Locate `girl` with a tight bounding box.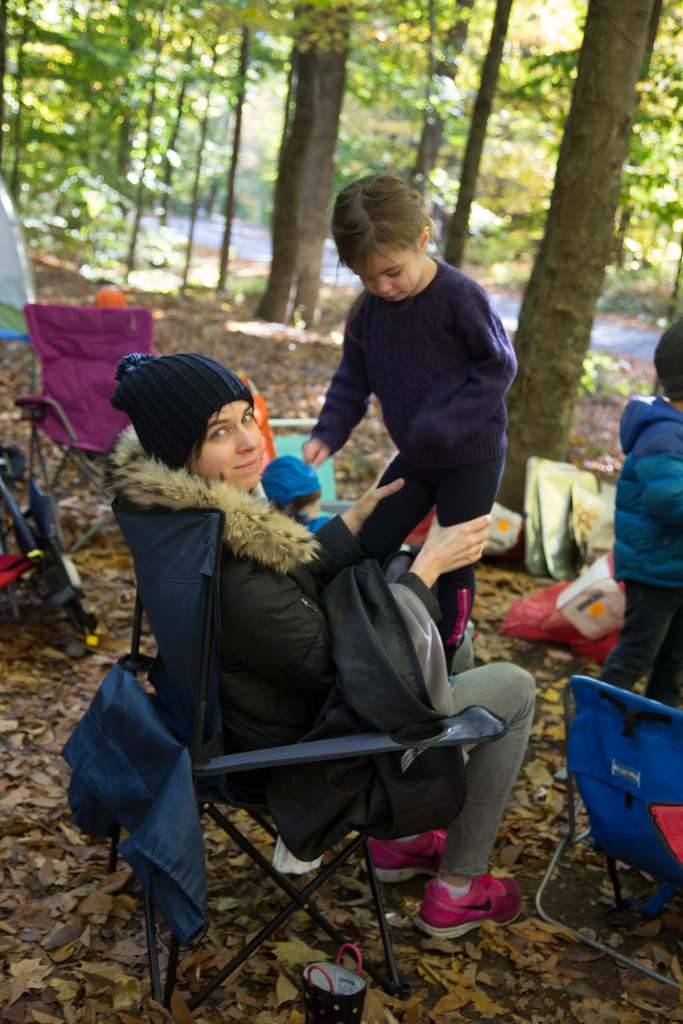
select_region(299, 172, 516, 682).
